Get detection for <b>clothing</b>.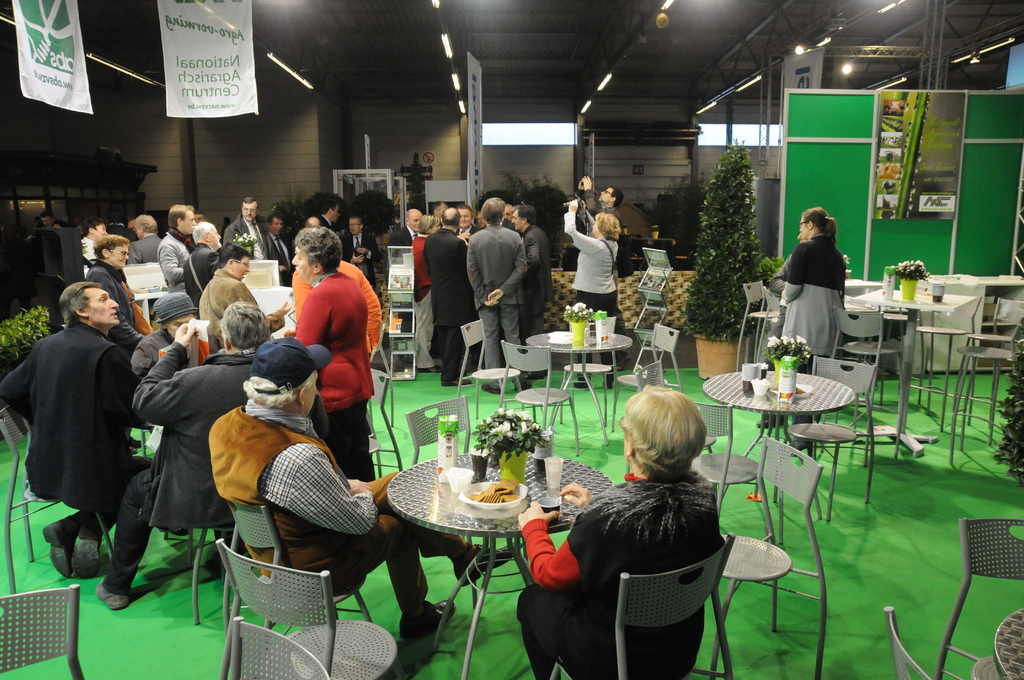
Detection: Rect(204, 379, 467, 618).
